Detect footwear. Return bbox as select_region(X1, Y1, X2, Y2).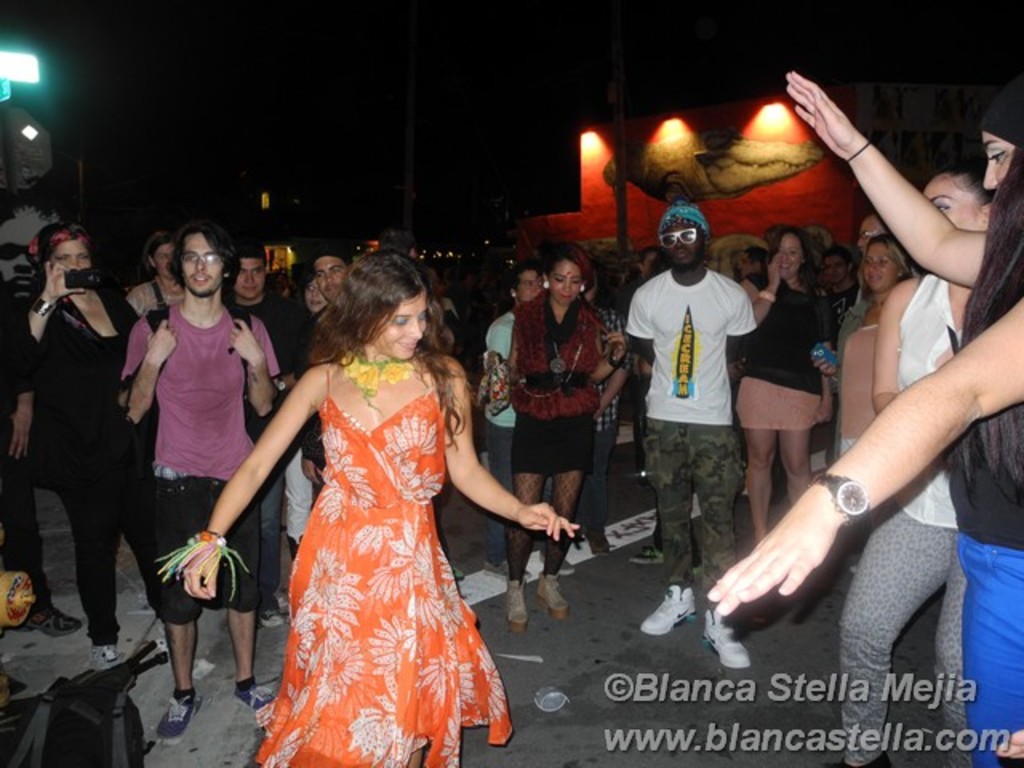
select_region(485, 555, 526, 582).
